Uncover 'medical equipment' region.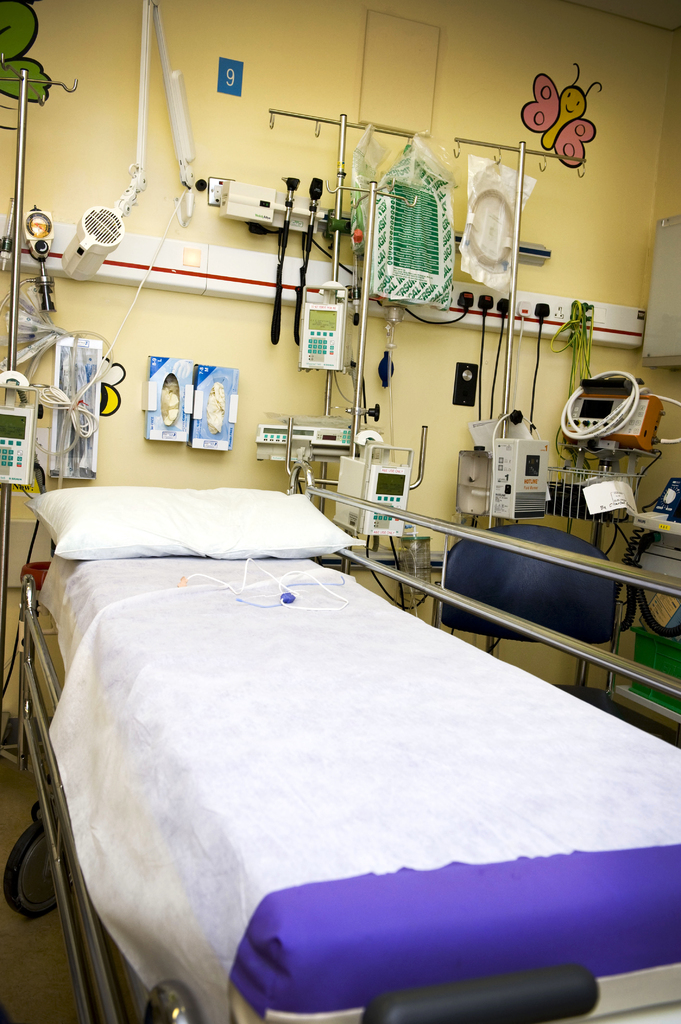
Uncovered: (152, 0, 197, 223).
